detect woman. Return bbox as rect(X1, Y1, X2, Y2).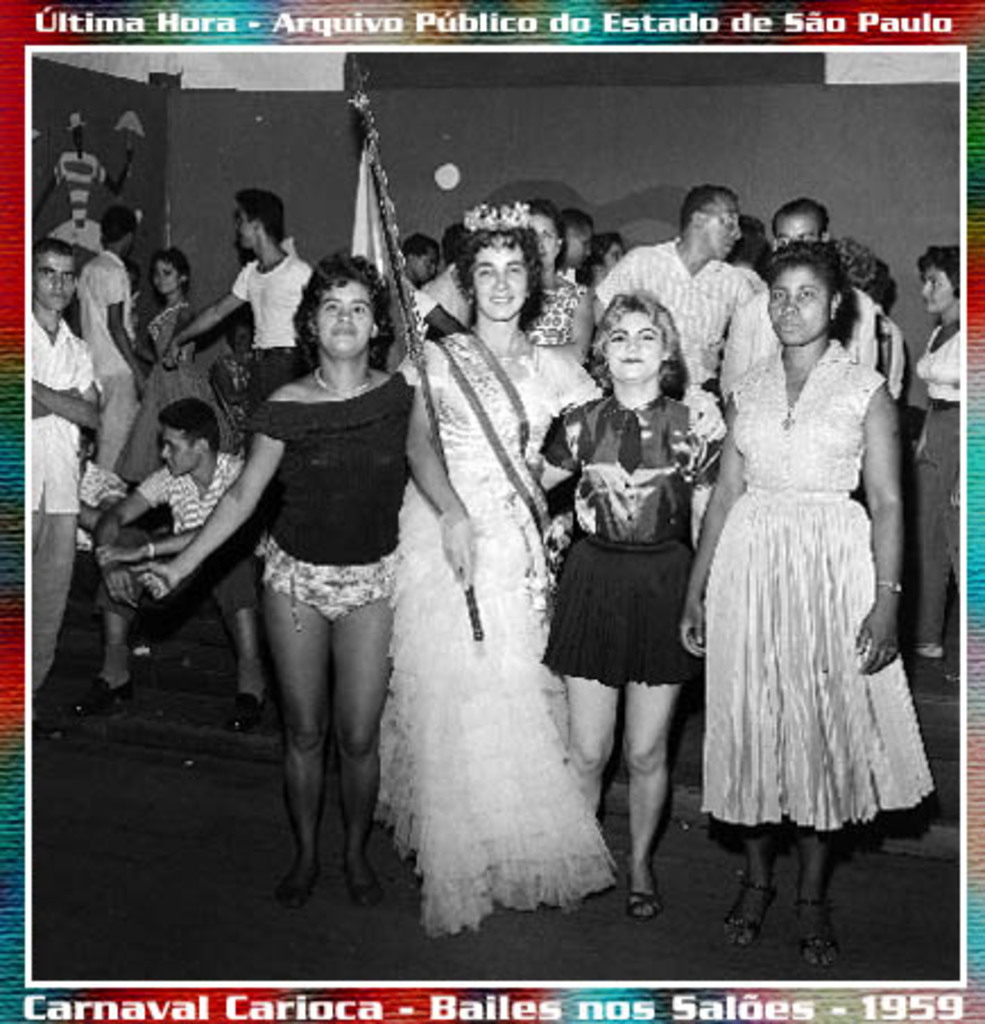
rect(389, 197, 729, 942).
